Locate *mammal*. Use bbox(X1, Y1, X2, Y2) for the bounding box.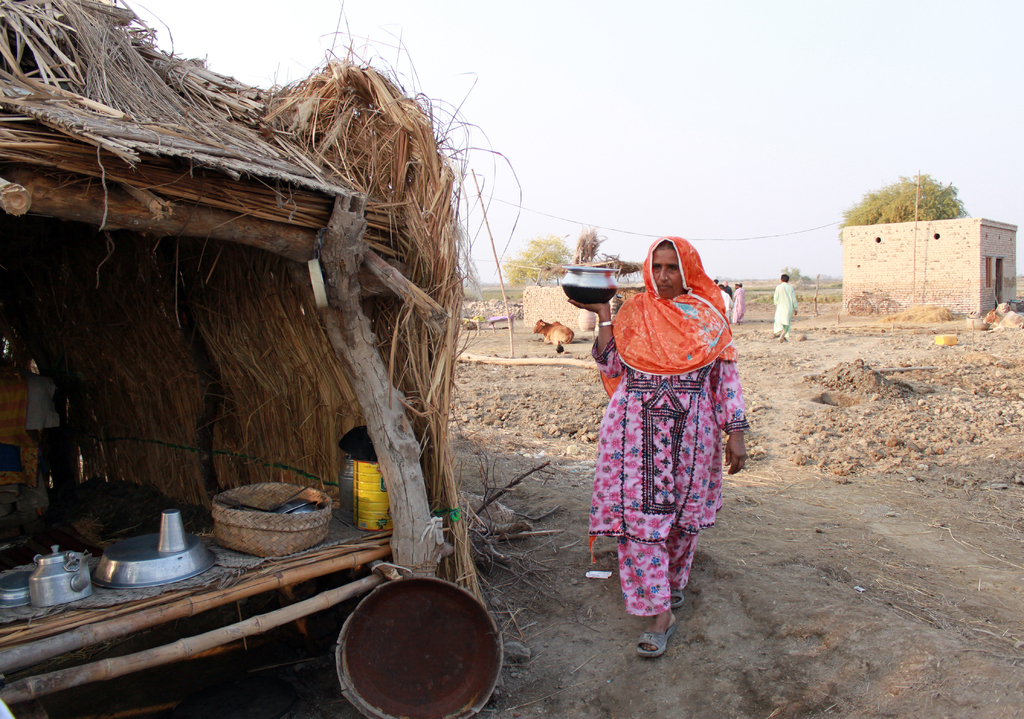
bbox(731, 282, 743, 324).
